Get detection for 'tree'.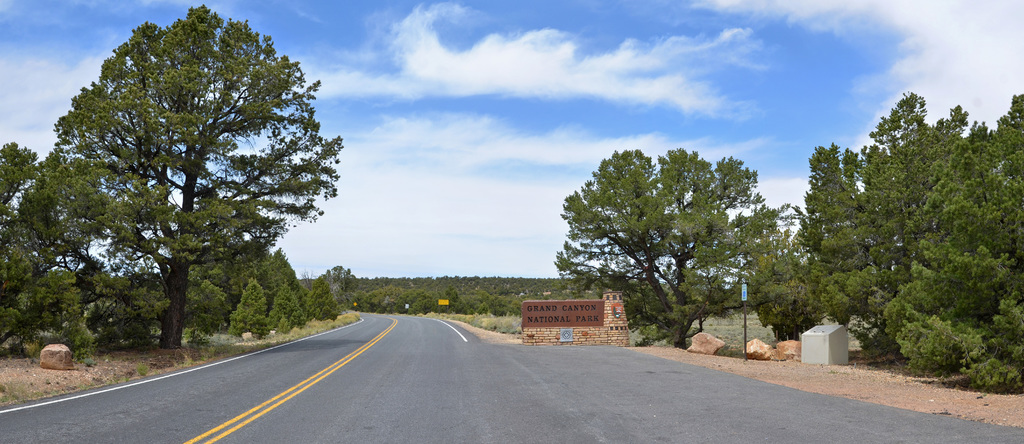
Detection: BBox(557, 147, 787, 353).
